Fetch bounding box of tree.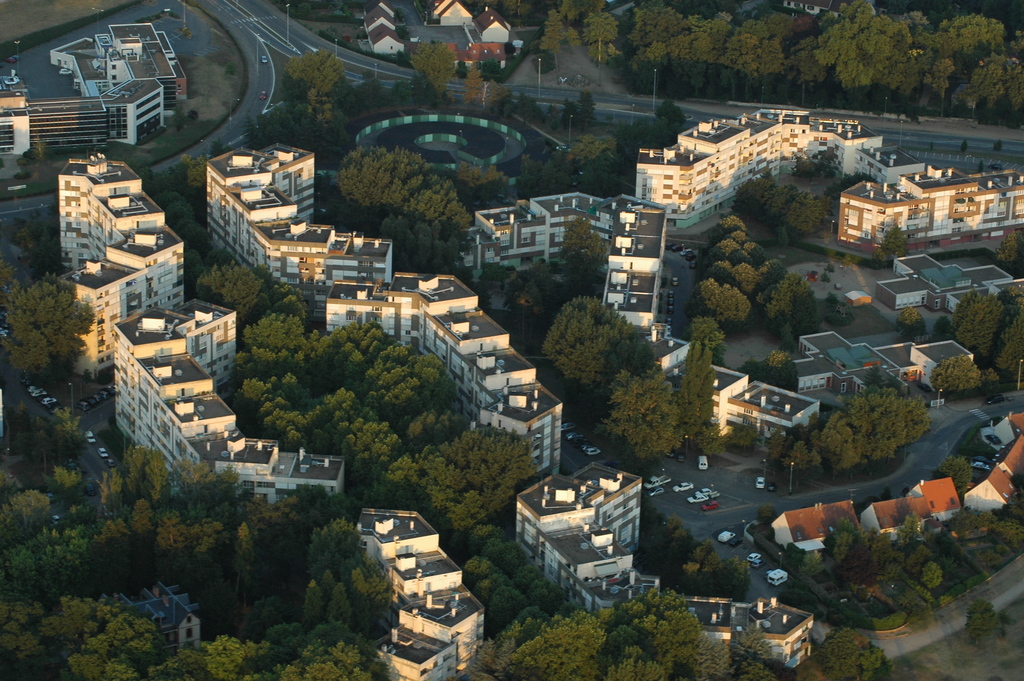
Bbox: x1=738 y1=350 x2=803 y2=389.
